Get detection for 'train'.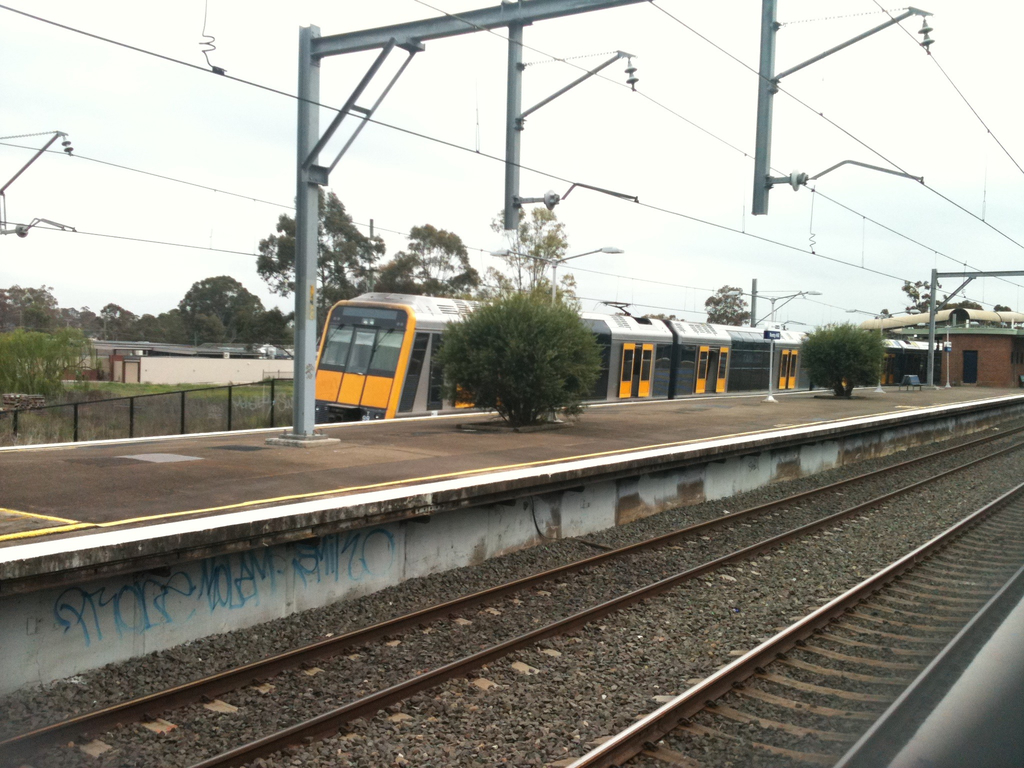
Detection: {"x1": 313, "y1": 282, "x2": 924, "y2": 424}.
